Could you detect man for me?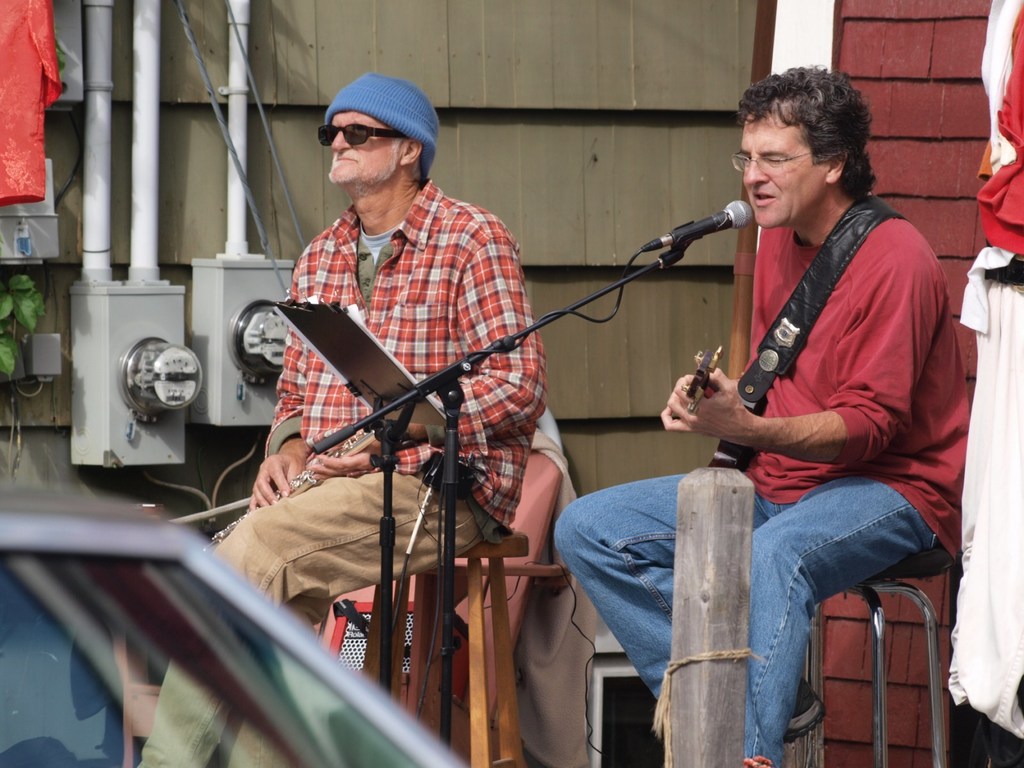
Detection result: left=944, top=0, right=1023, bottom=767.
